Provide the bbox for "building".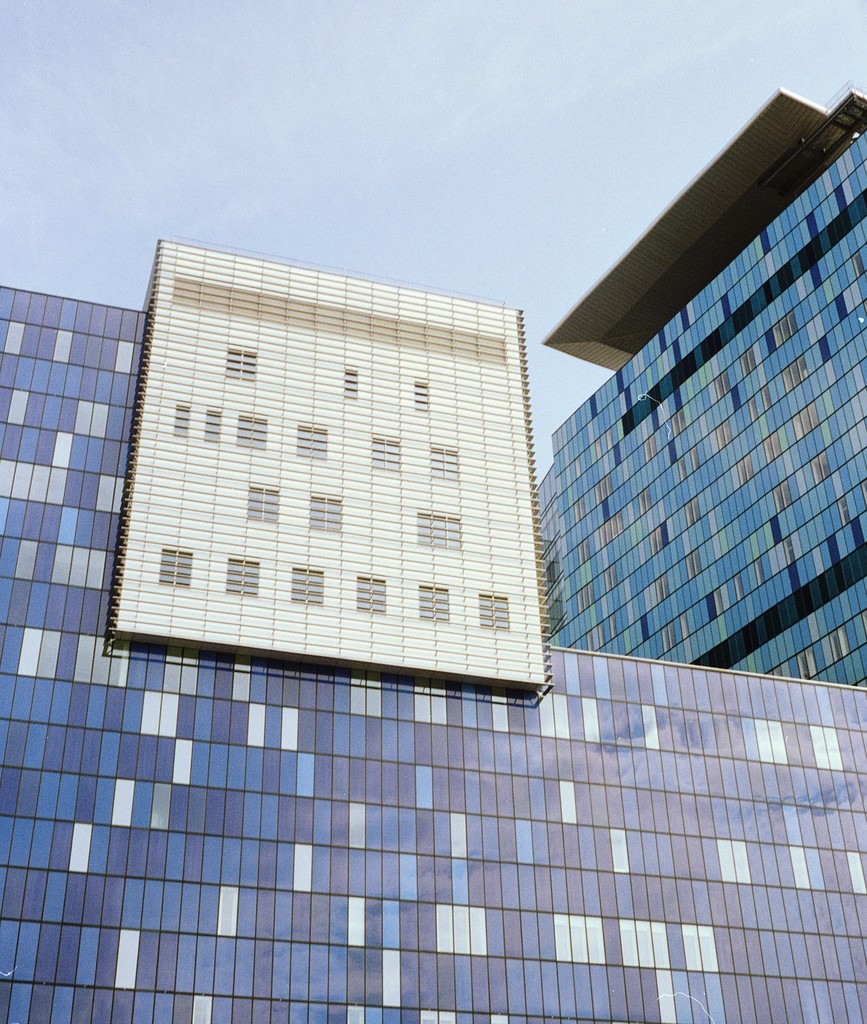
detection(0, 239, 866, 1023).
